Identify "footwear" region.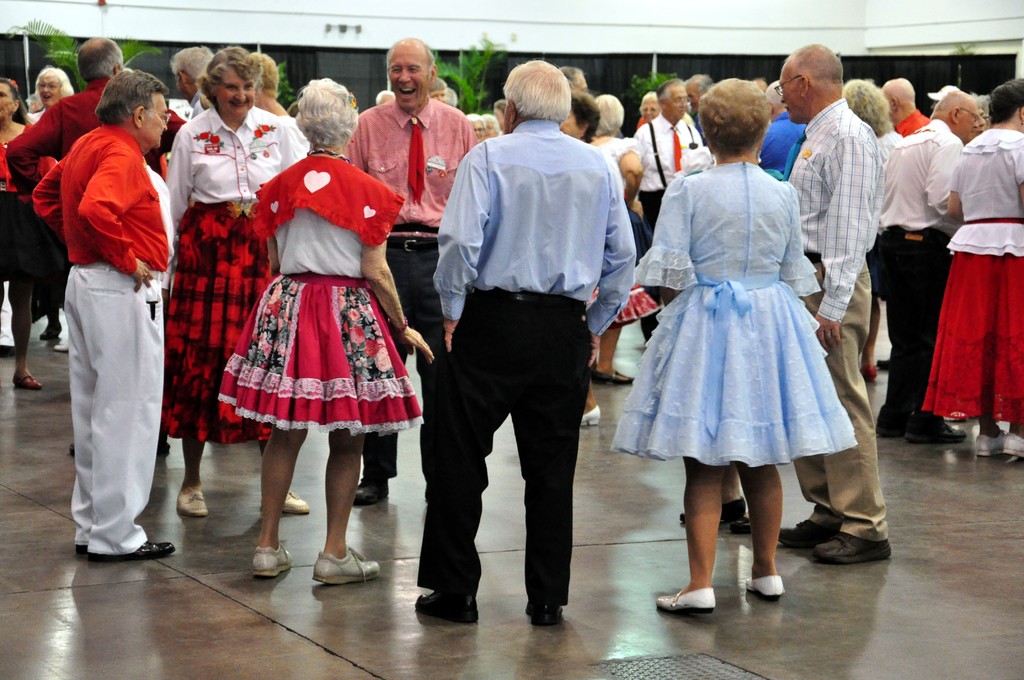
Region: pyautogui.locateOnScreen(310, 546, 380, 584).
